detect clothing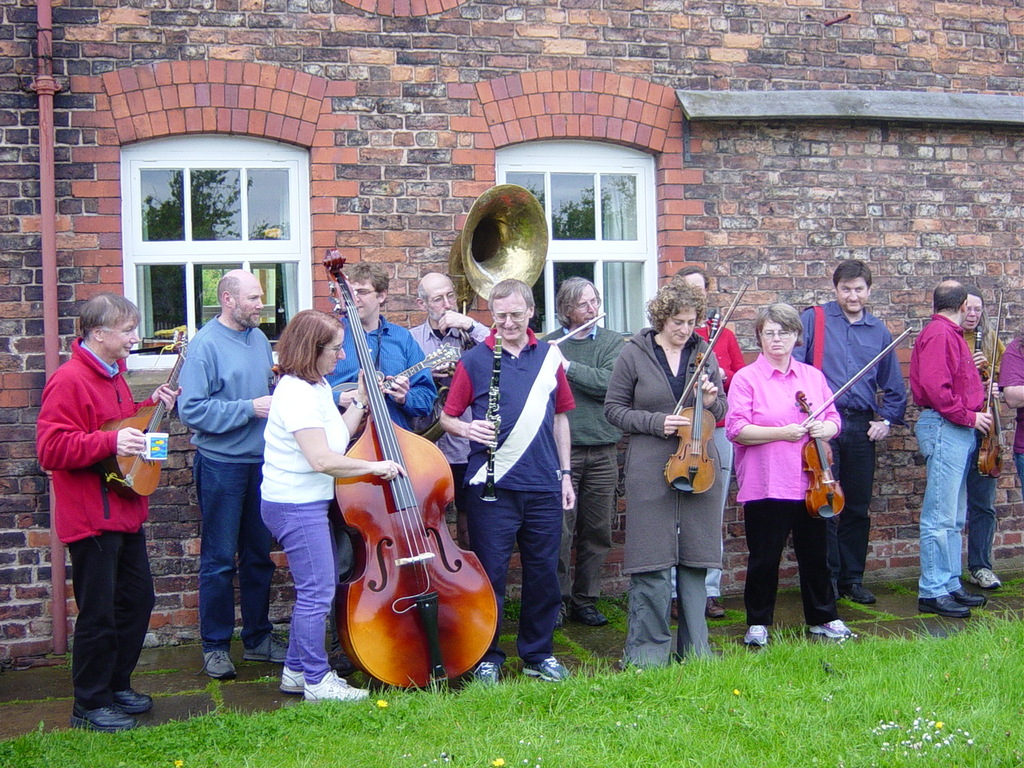
694, 304, 750, 592
